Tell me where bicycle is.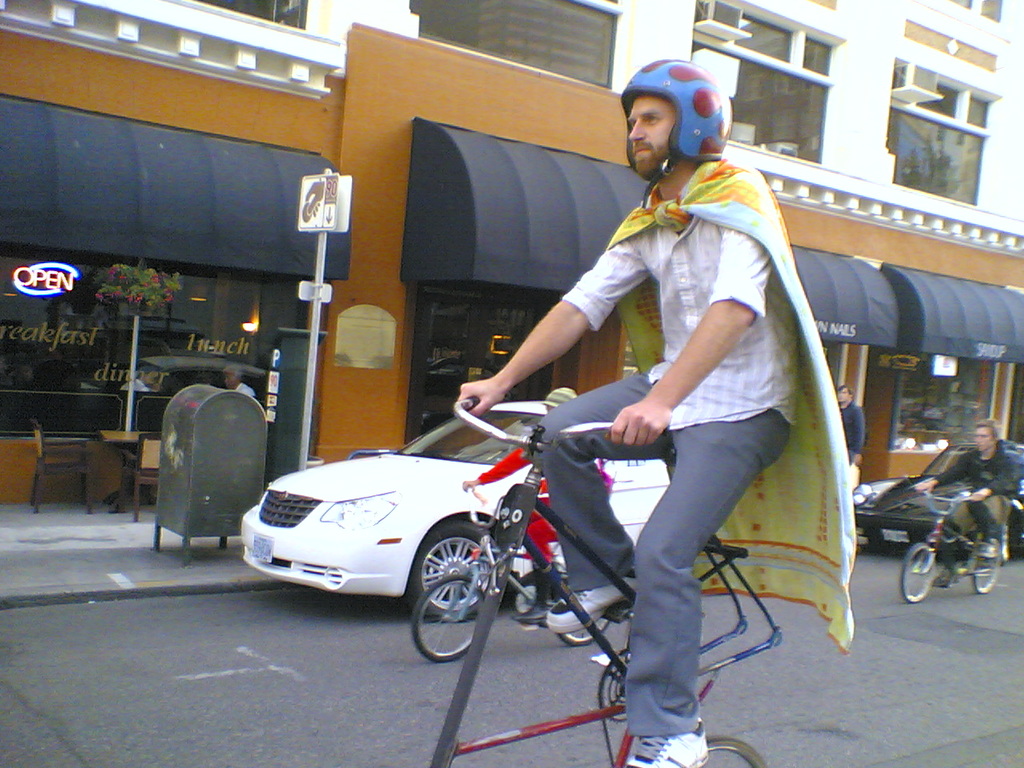
bicycle is at x1=896, y1=474, x2=1014, y2=606.
